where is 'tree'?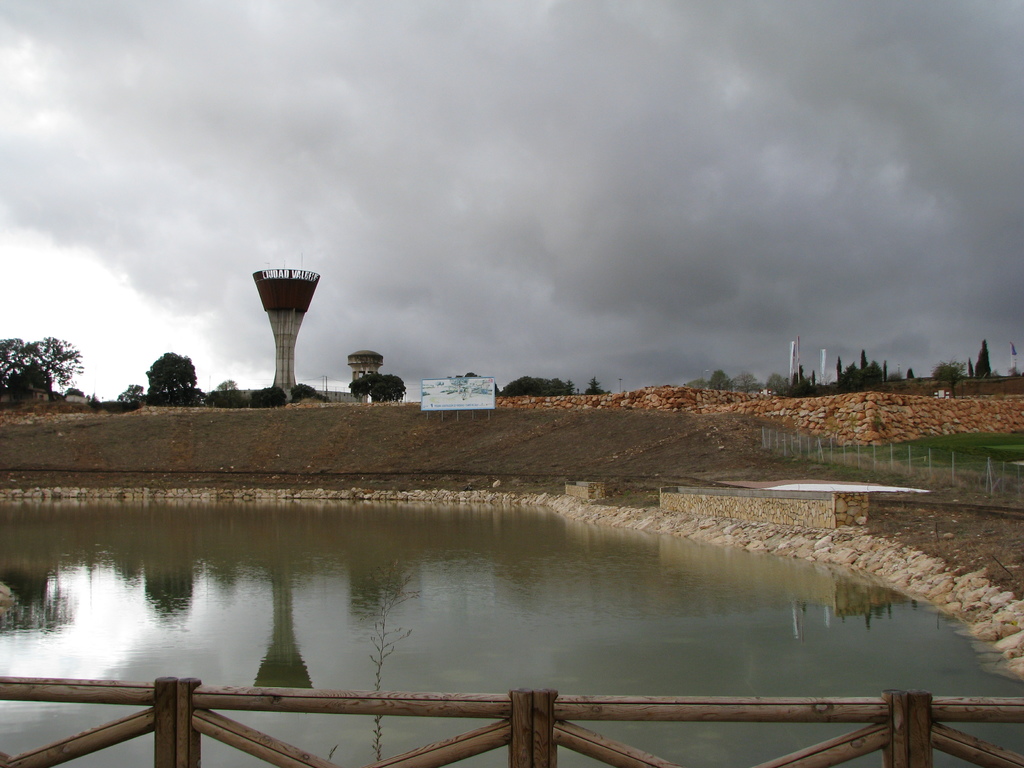
[120, 379, 150, 408].
